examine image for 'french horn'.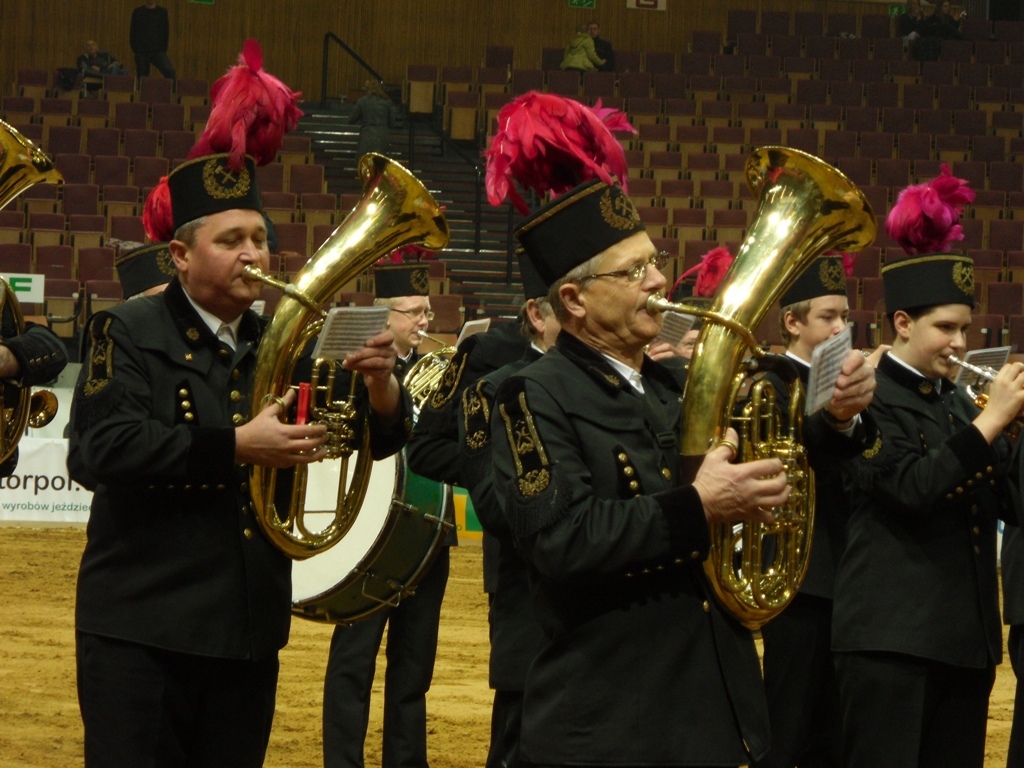
Examination result: x1=393 y1=319 x2=464 y2=426.
